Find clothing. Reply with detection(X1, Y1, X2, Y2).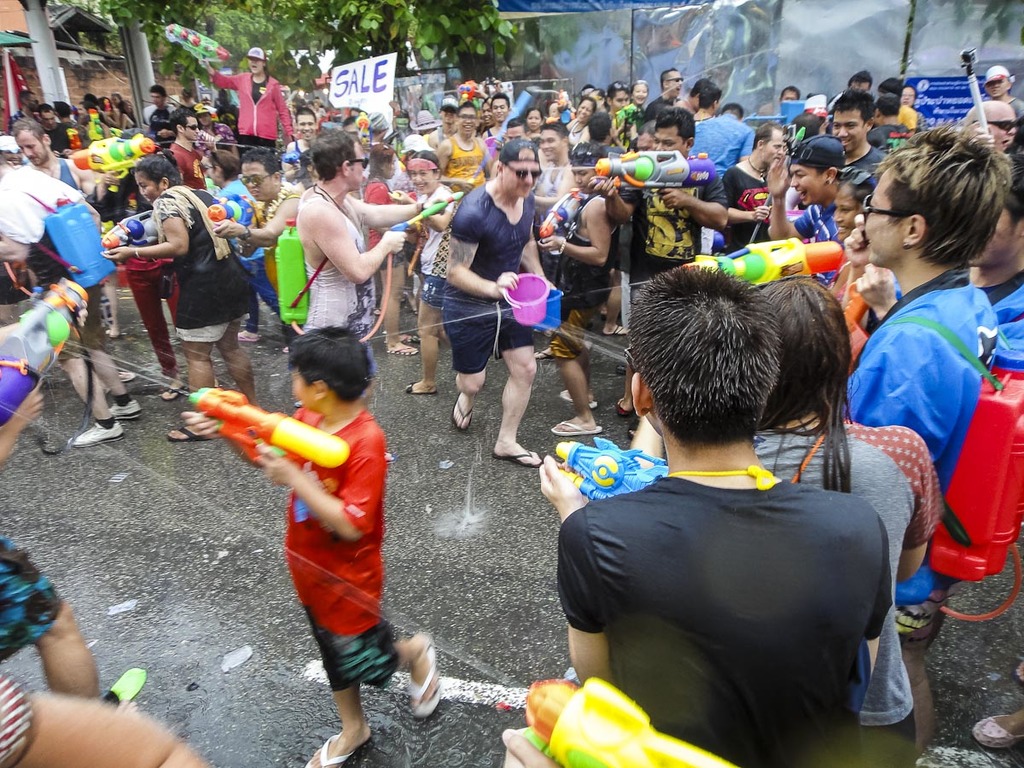
detection(841, 145, 898, 178).
